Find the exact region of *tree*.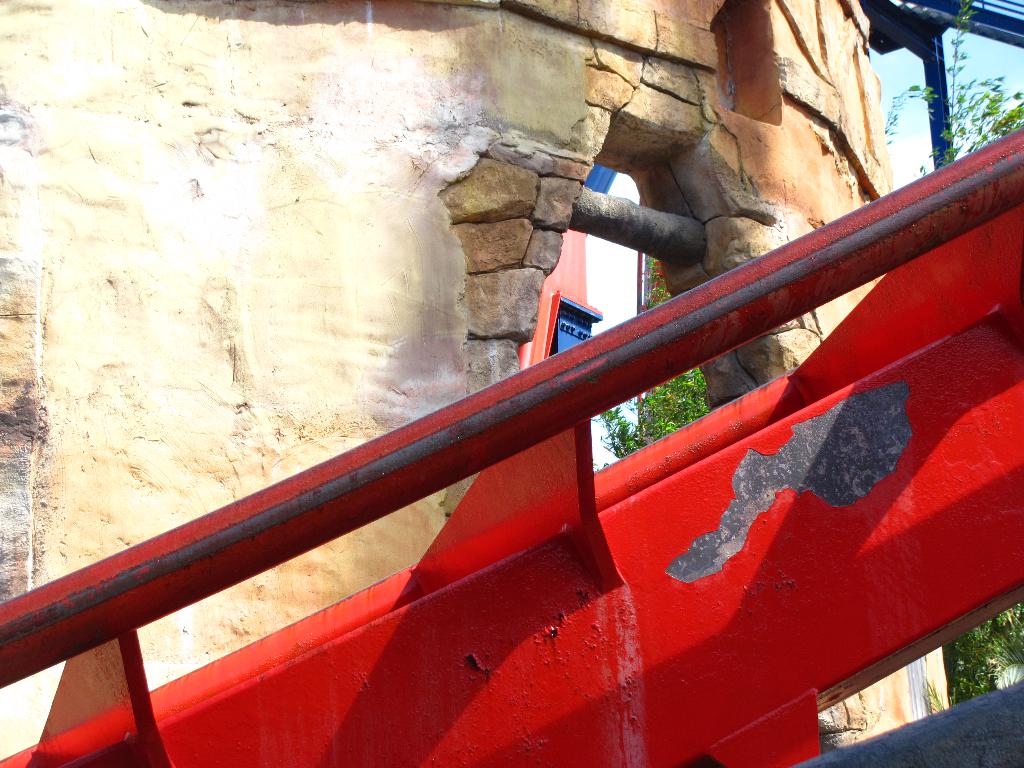
Exact region: locate(584, 367, 724, 461).
